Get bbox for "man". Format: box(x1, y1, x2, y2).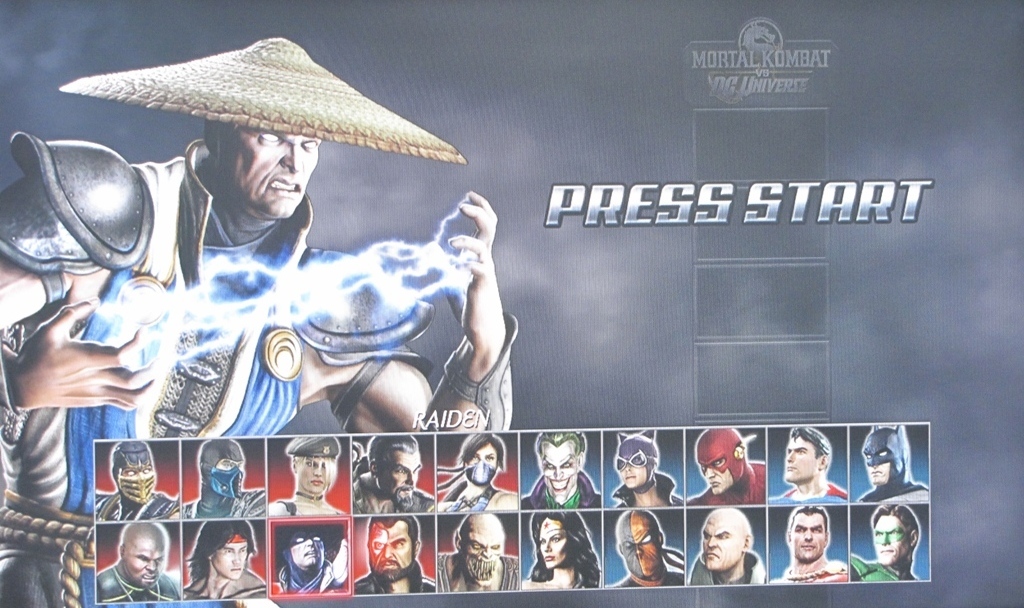
box(851, 417, 931, 510).
